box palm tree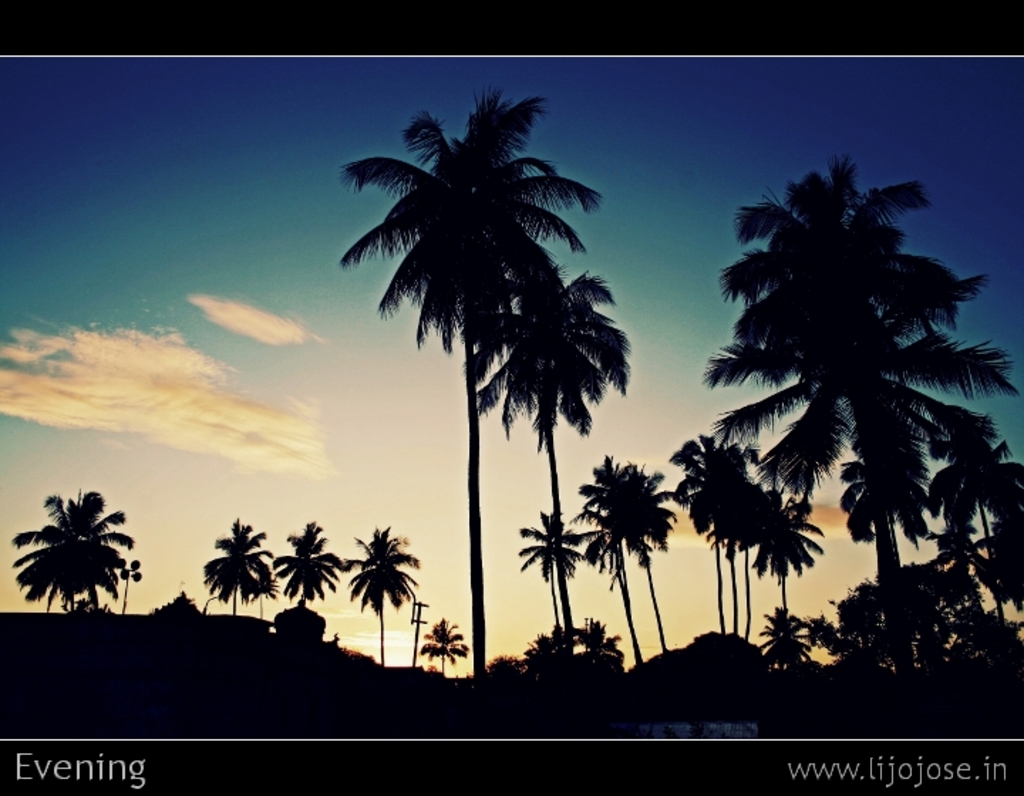
box=[368, 539, 431, 650]
